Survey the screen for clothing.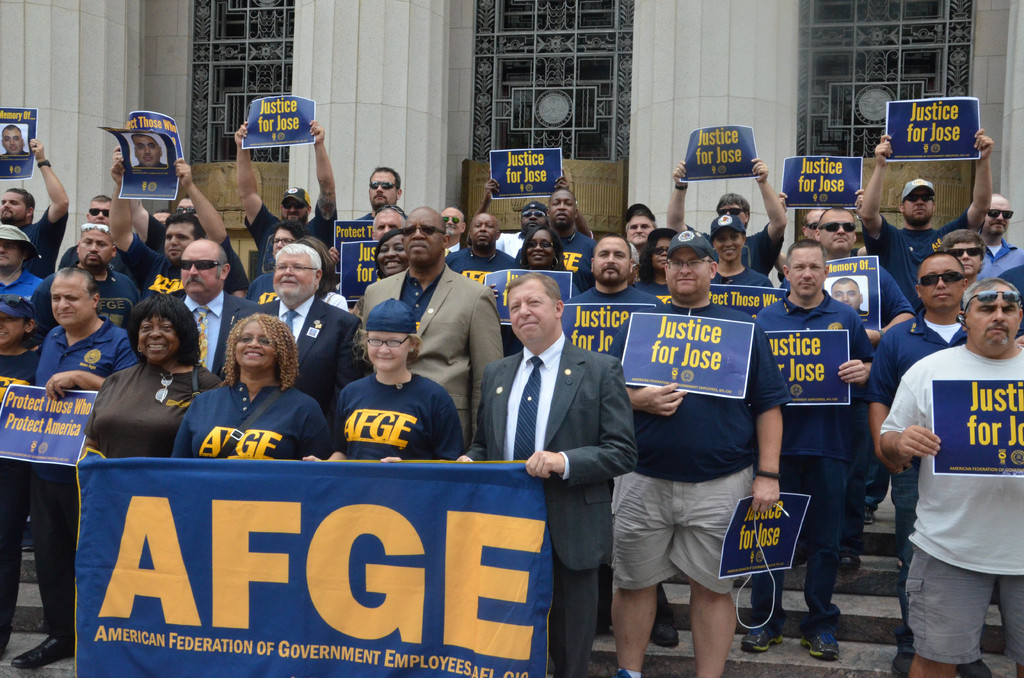
Survey found: left=247, top=202, right=339, bottom=270.
